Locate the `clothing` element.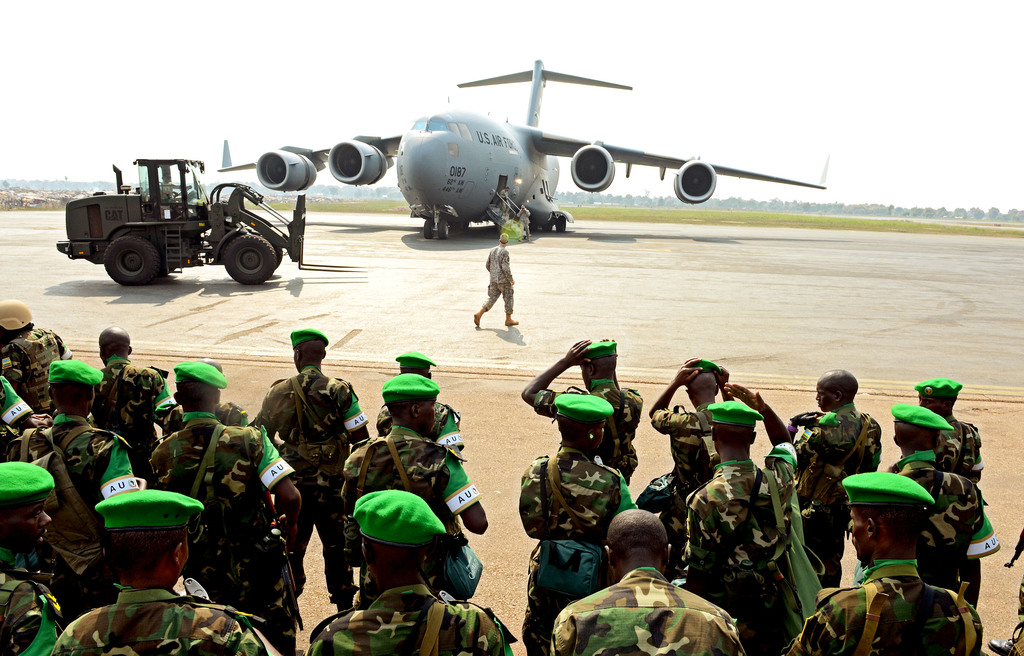
Element bbox: locate(1011, 575, 1023, 649).
